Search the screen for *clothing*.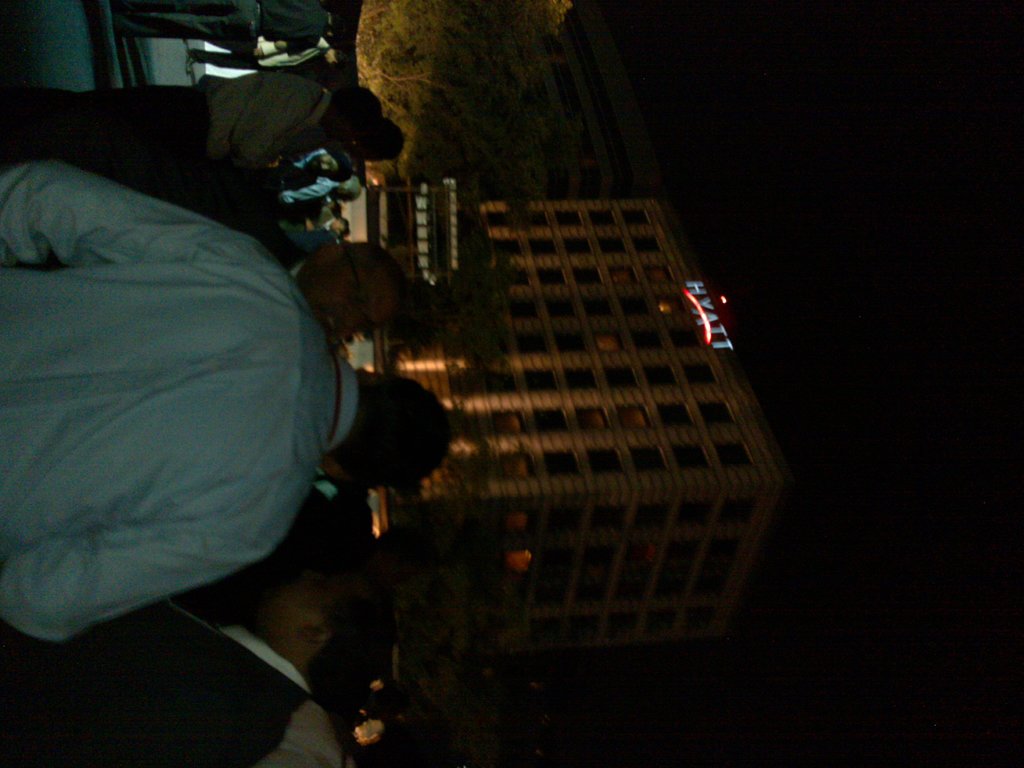
Found at Rect(257, 209, 341, 241).
